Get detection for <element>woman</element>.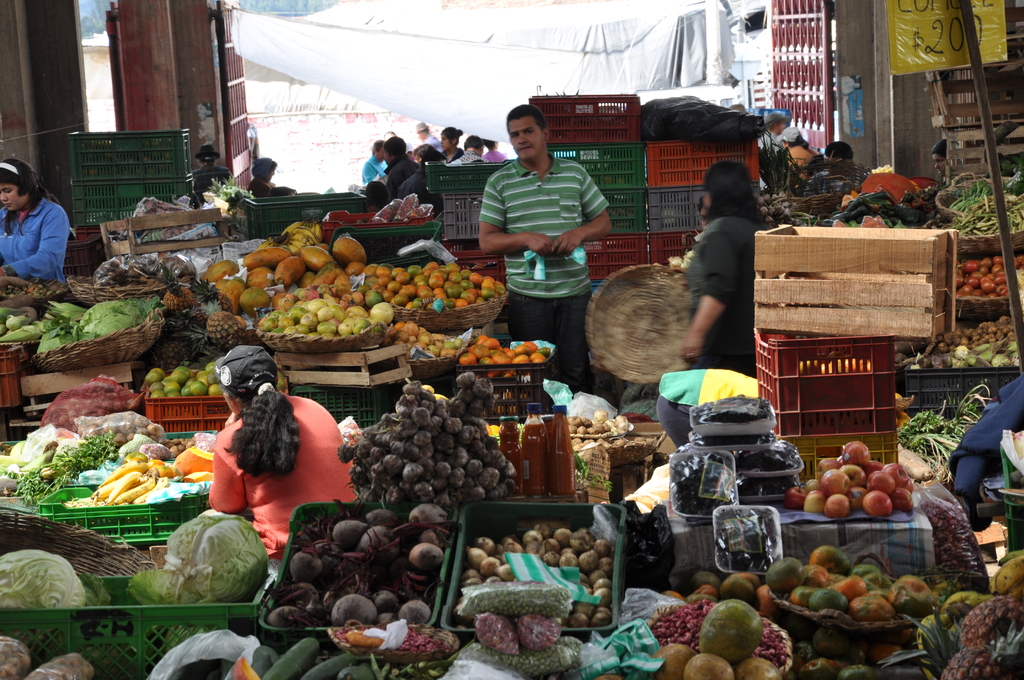
Detection: box(440, 125, 461, 164).
